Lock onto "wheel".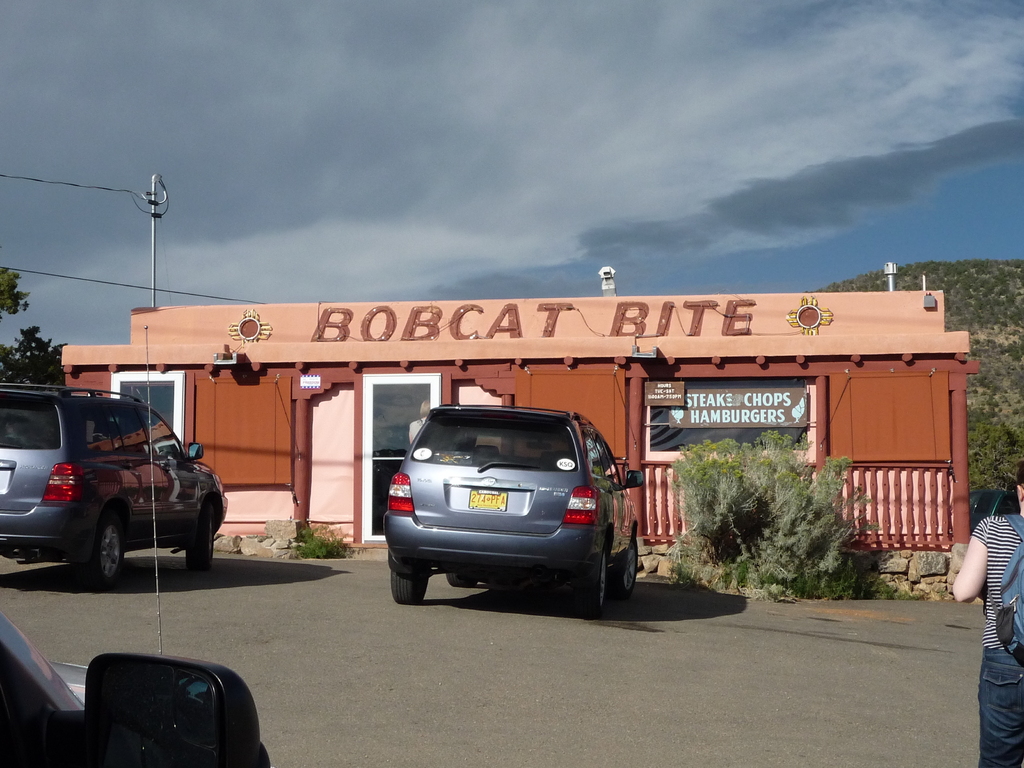
Locked: [614, 538, 639, 596].
